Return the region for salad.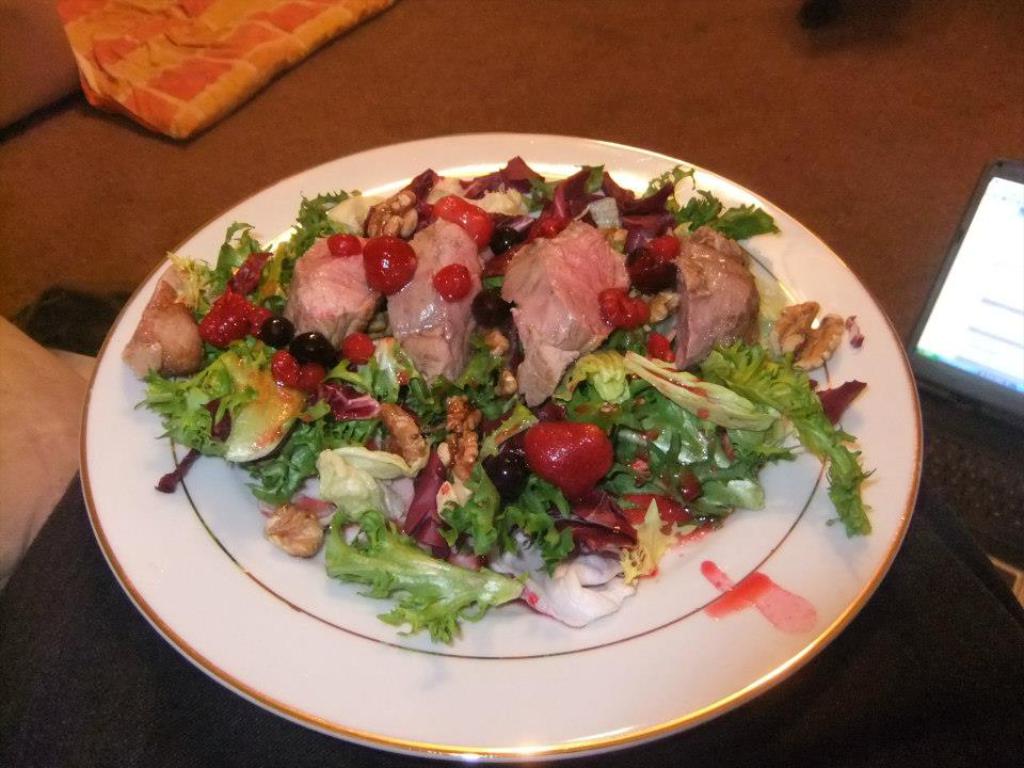
detection(102, 147, 879, 636).
